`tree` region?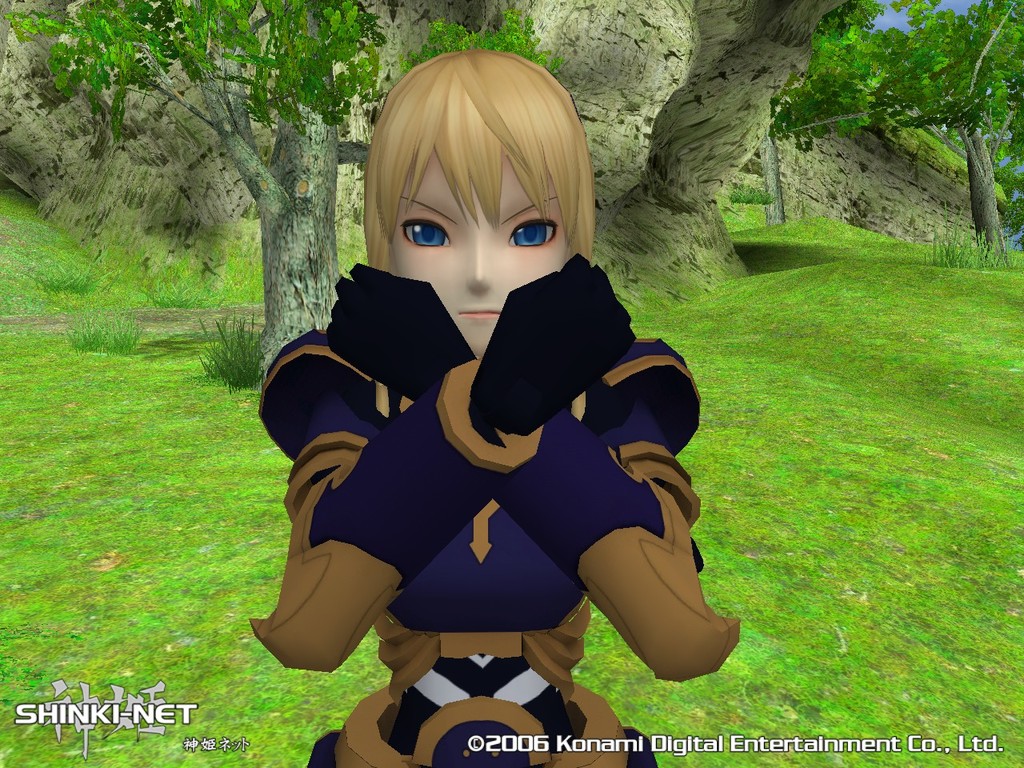
<bbox>6, 0, 564, 378</bbox>
